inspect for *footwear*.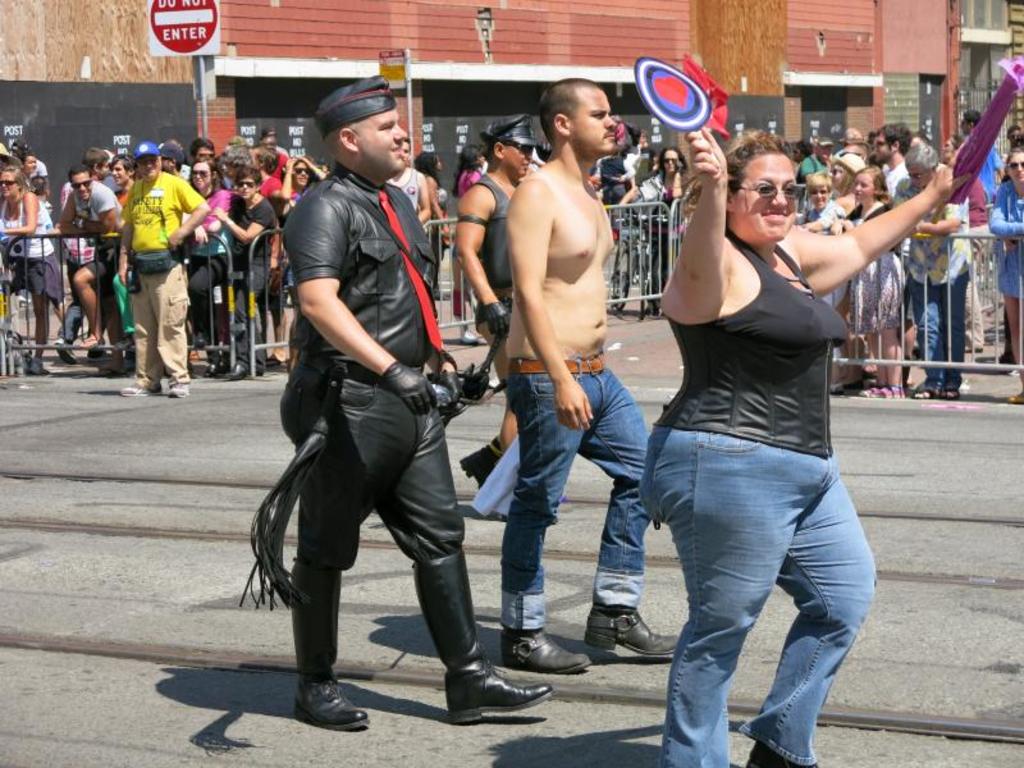
Inspection: <bbox>585, 609, 680, 657</bbox>.
